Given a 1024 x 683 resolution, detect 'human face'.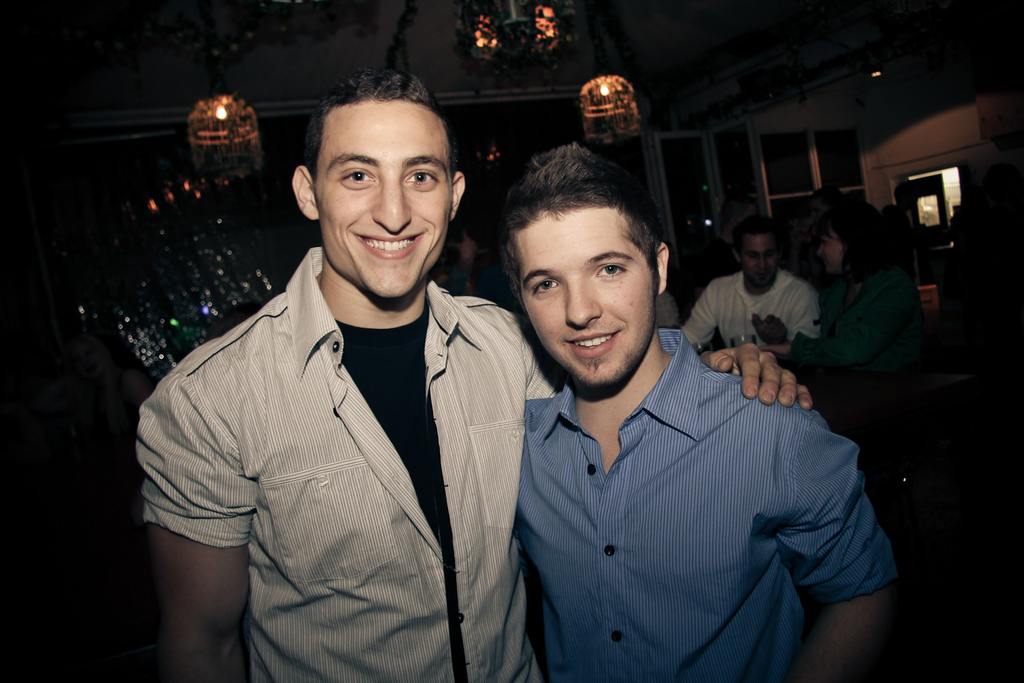
<bbox>739, 225, 784, 289</bbox>.
